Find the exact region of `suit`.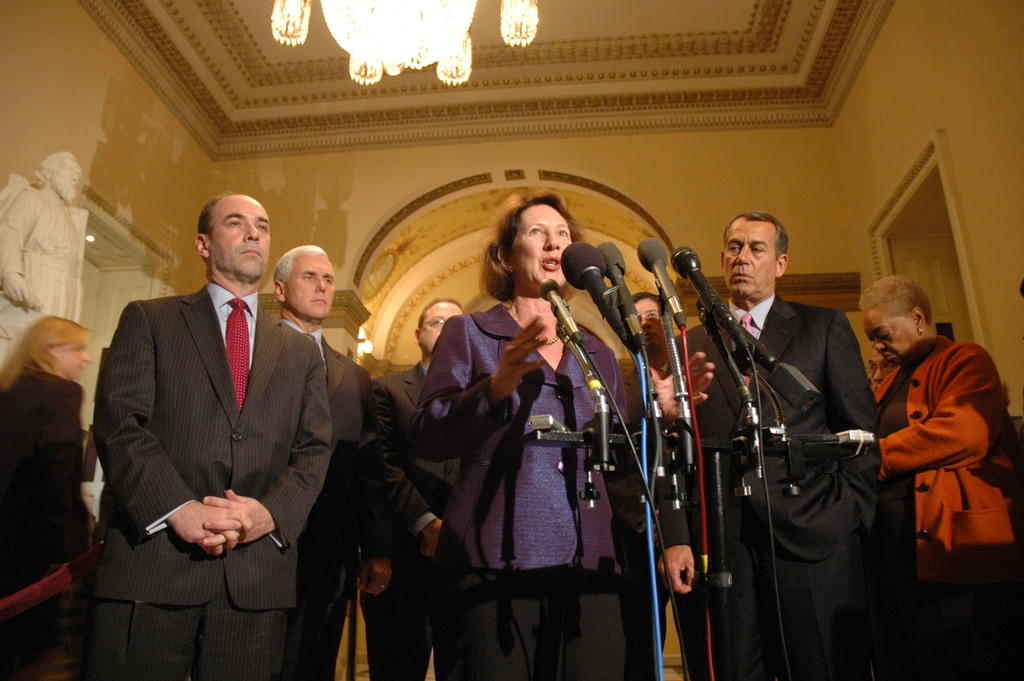
Exact region: [408, 305, 646, 680].
